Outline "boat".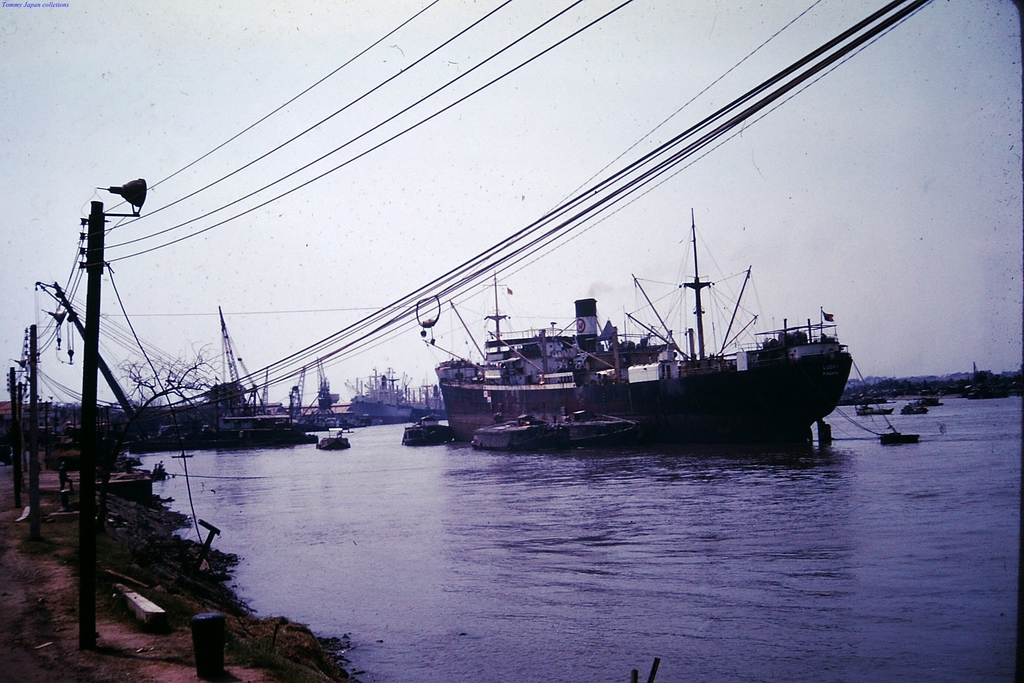
Outline: {"left": 316, "top": 426, "right": 354, "bottom": 454}.
